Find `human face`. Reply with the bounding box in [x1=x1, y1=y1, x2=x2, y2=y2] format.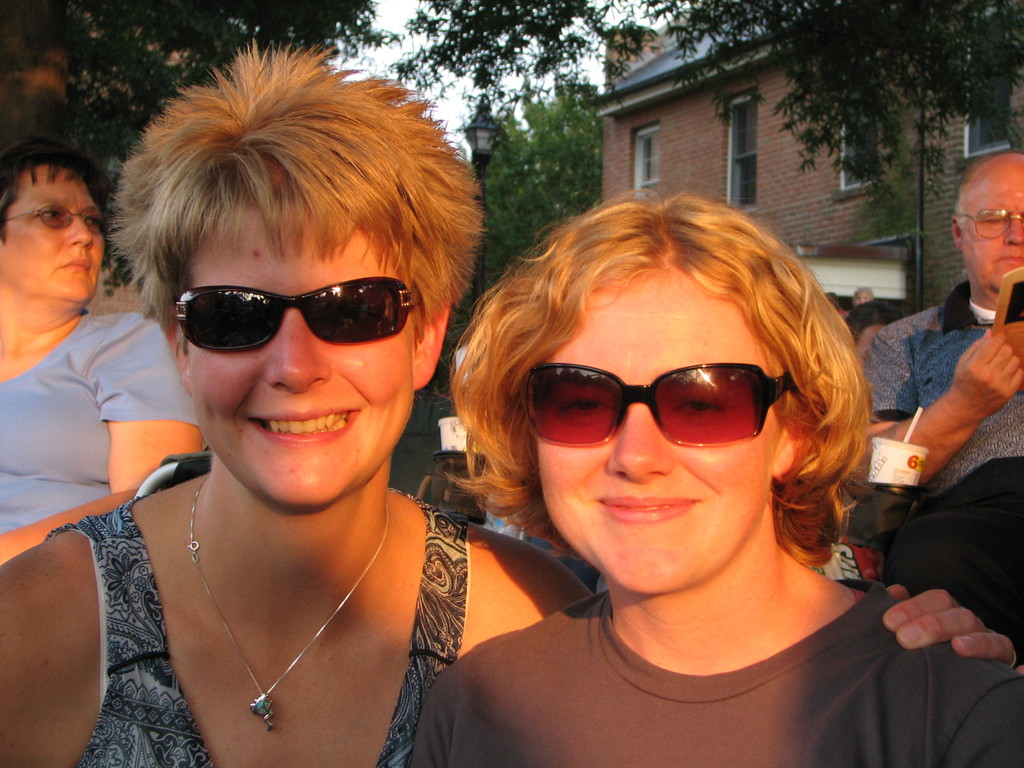
[x1=0, y1=177, x2=106, y2=302].
